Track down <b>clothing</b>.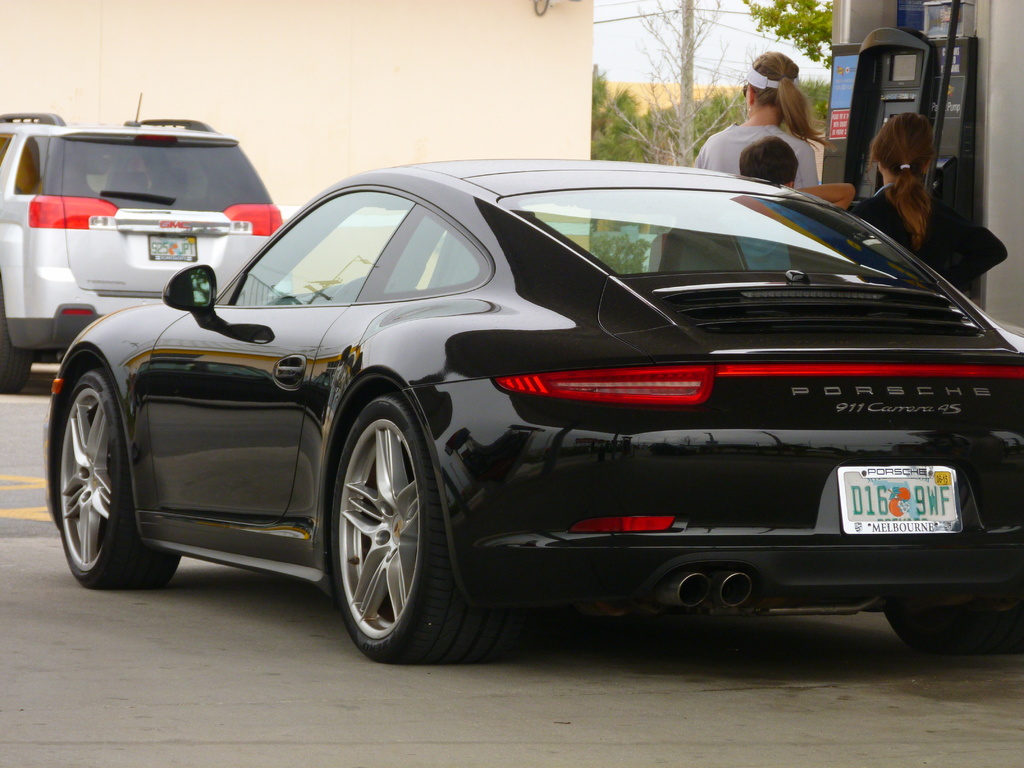
Tracked to box(854, 192, 987, 268).
